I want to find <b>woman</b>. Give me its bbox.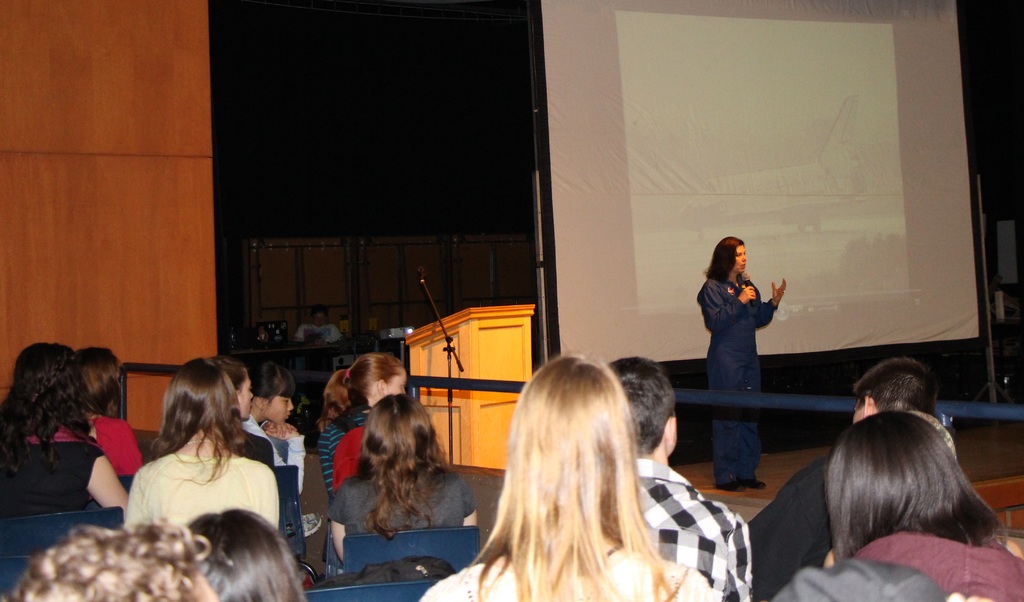
(699, 236, 787, 496).
